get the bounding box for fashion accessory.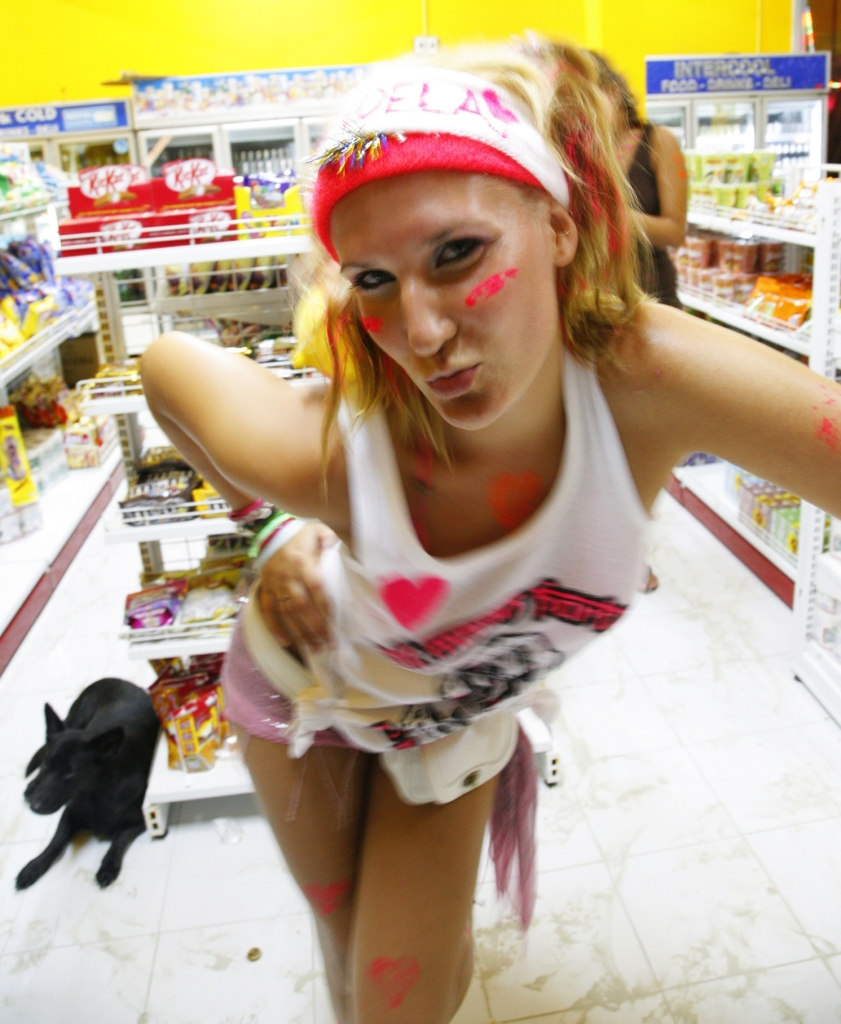
(left=228, top=502, right=258, bottom=521).
